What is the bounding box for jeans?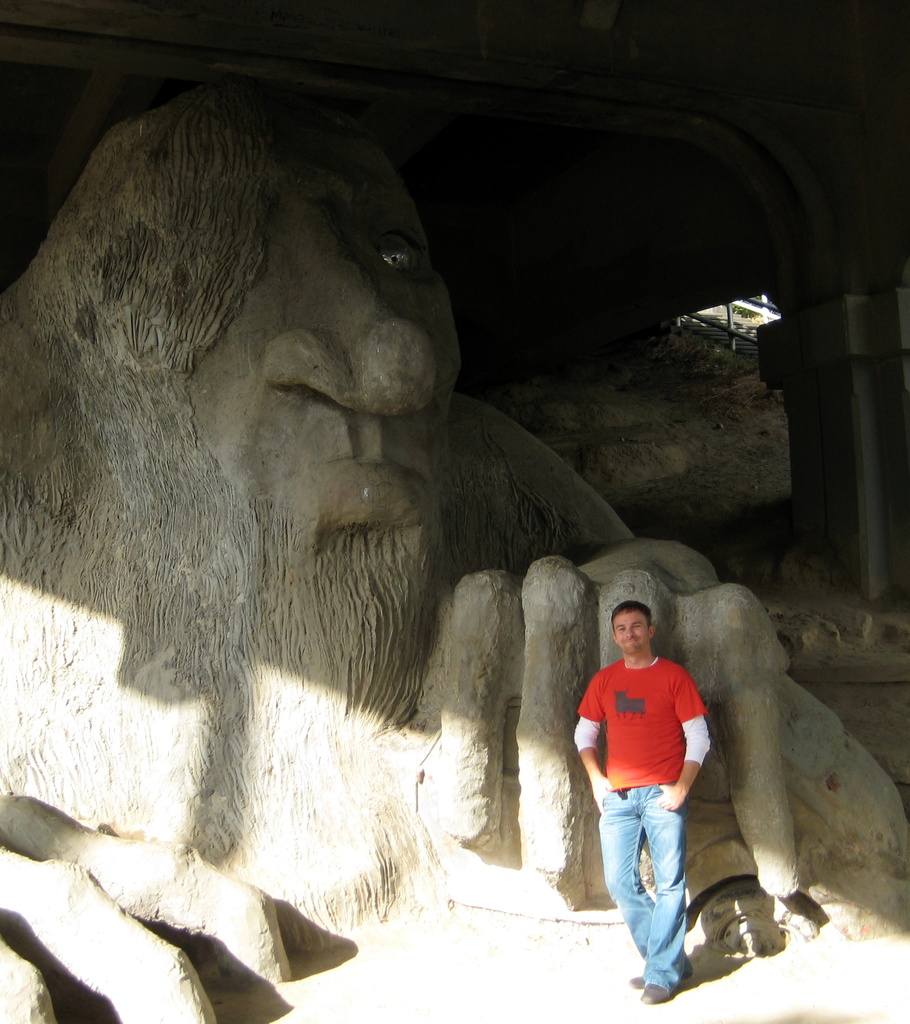
BBox(600, 785, 688, 993).
